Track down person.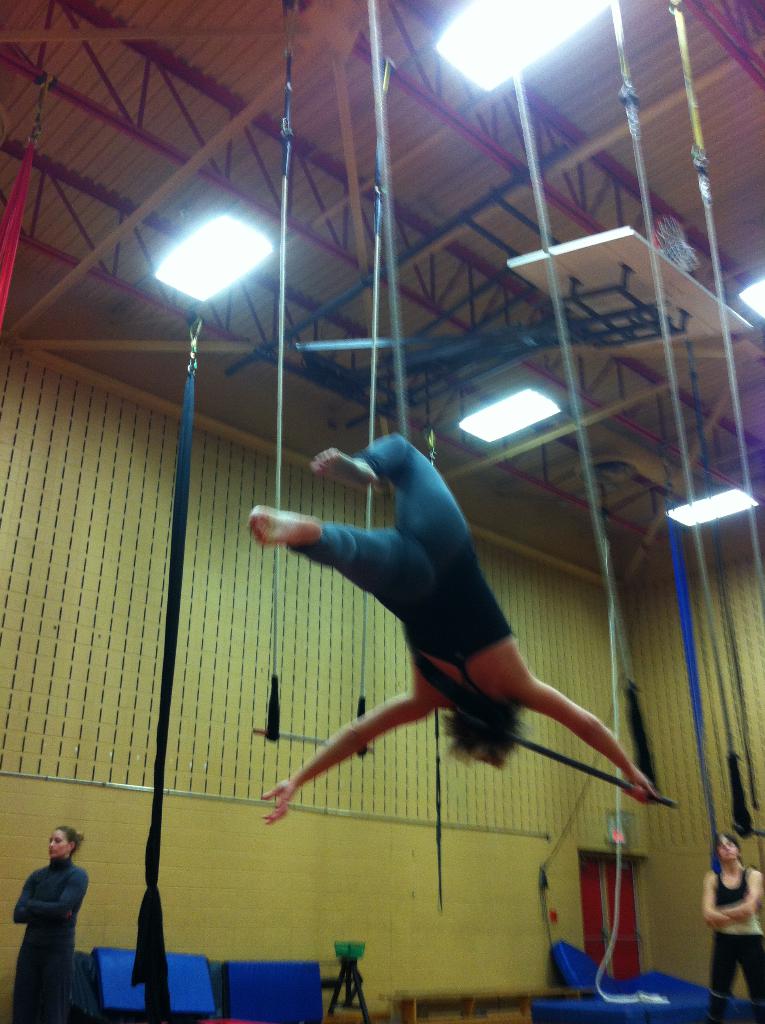
Tracked to (257,429,661,827).
